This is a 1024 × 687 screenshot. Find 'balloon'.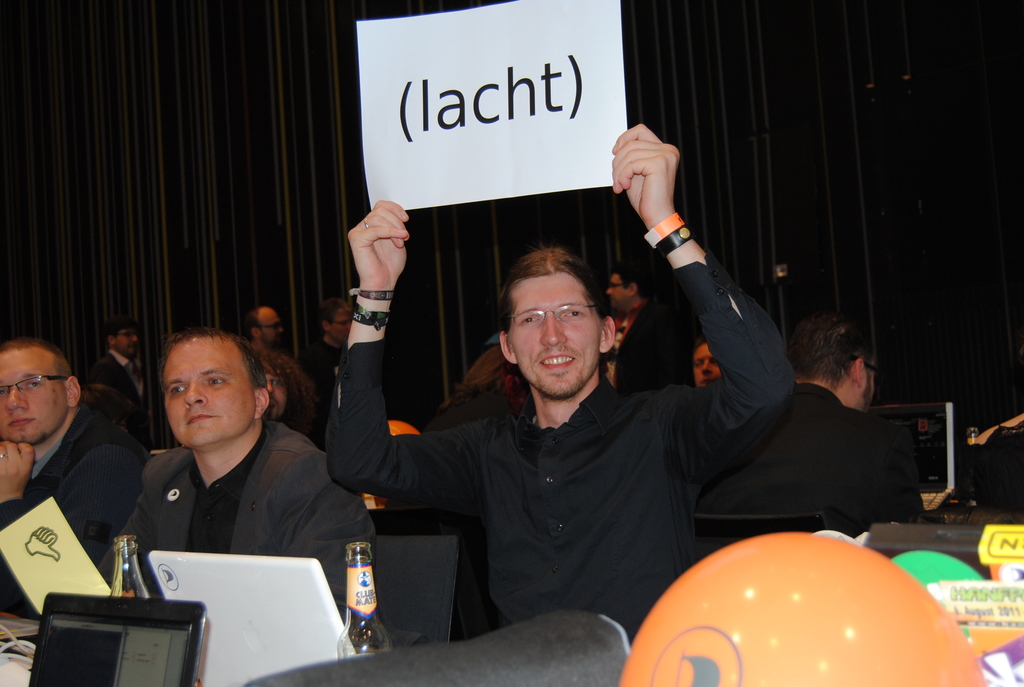
Bounding box: (891, 549, 980, 584).
